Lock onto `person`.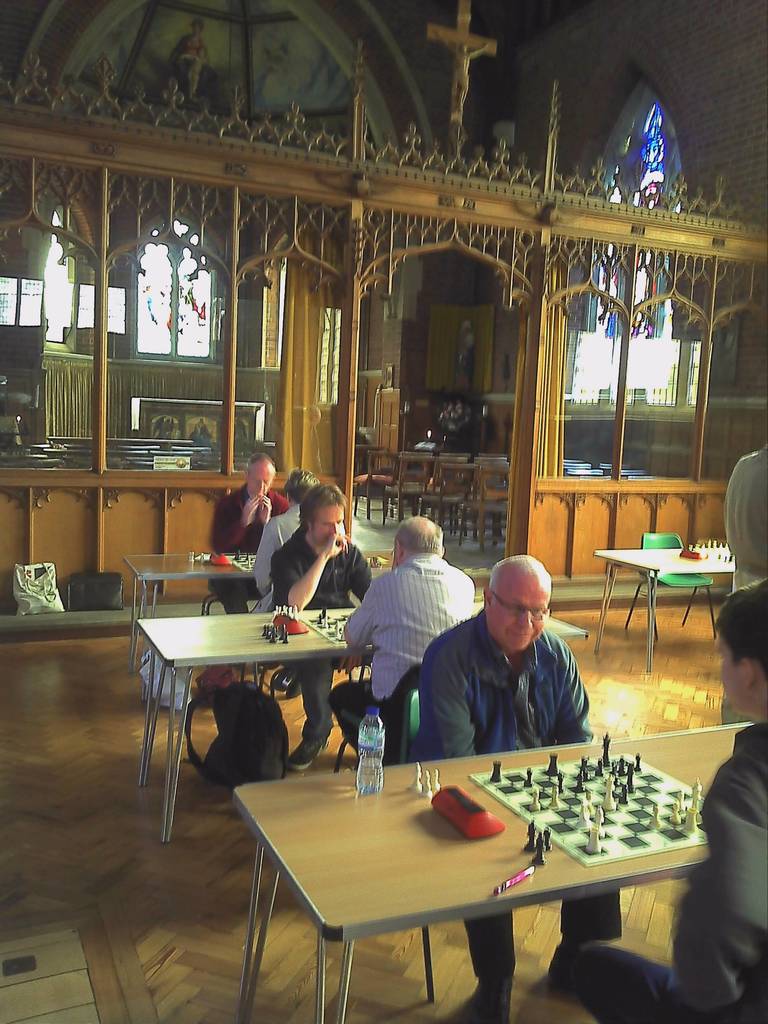
Locked: [x1=269, y1=481, x2=374, y2=767].
